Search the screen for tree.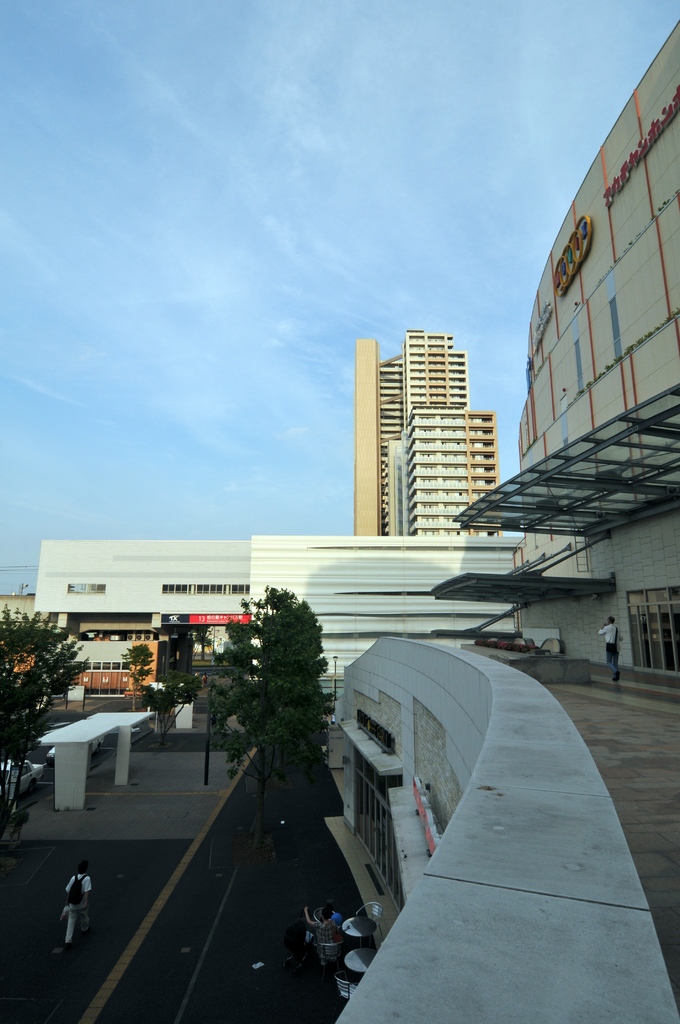
Found at l=120, t=643, r=151, b=710.
